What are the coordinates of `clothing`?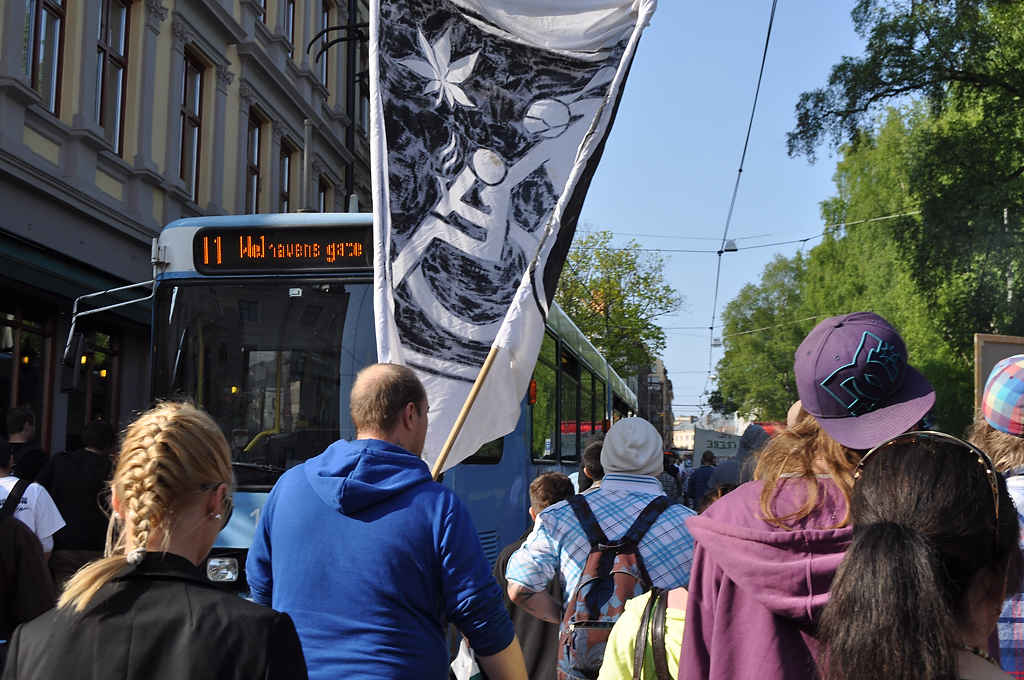
718,424,773,486.
